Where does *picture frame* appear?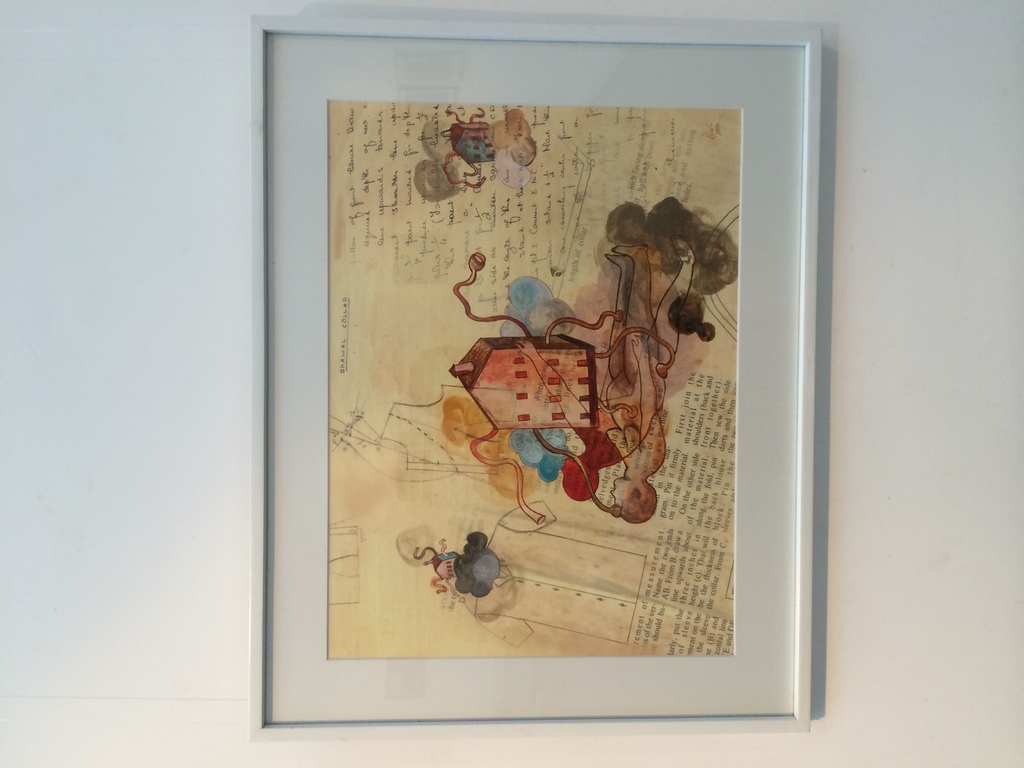
Appears at bbox=(240, 24, 845, 733).
